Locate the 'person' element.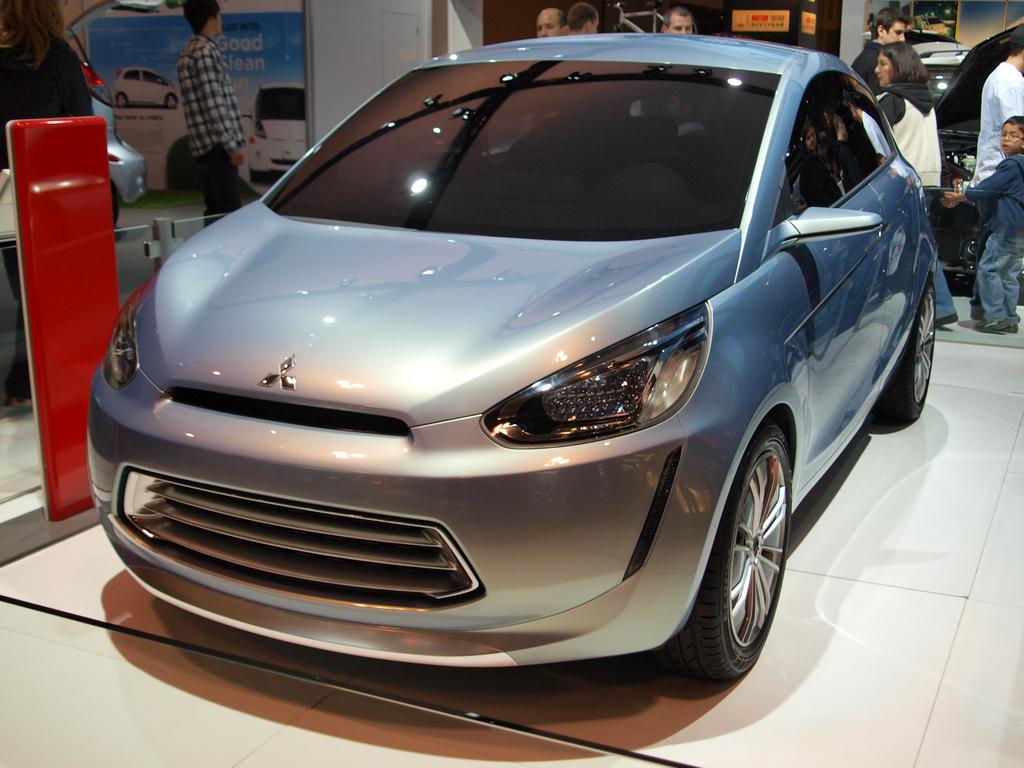
Element bbox: crop(871, 42, 957, 329).
